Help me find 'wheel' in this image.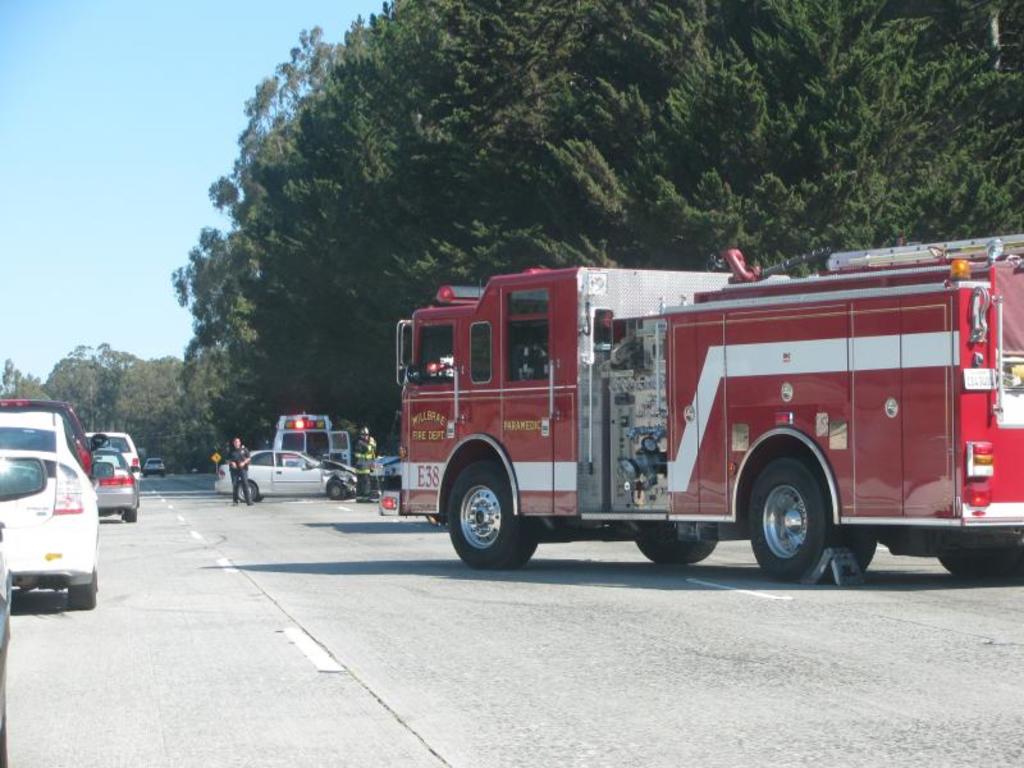
Found it: crop(637, 534, 717, 568).
